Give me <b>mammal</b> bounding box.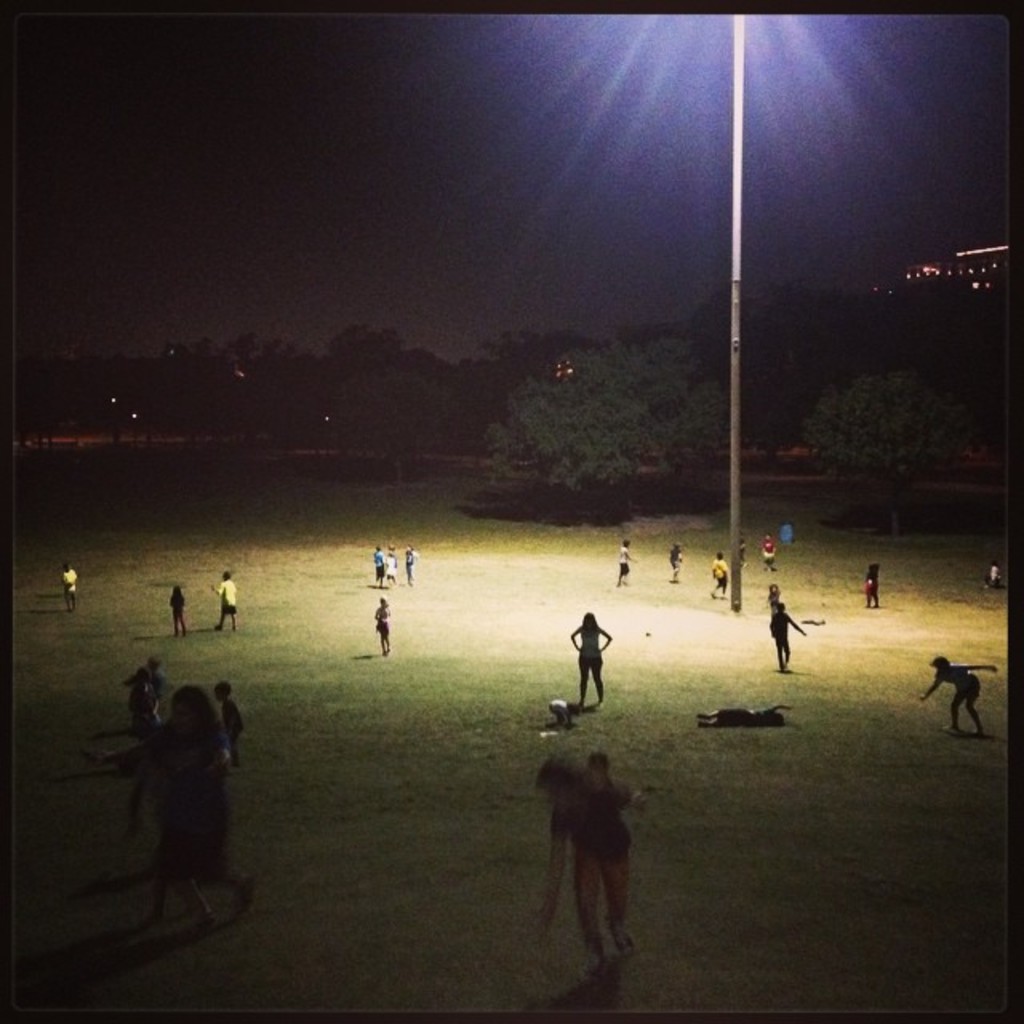
531/736/634/958.
